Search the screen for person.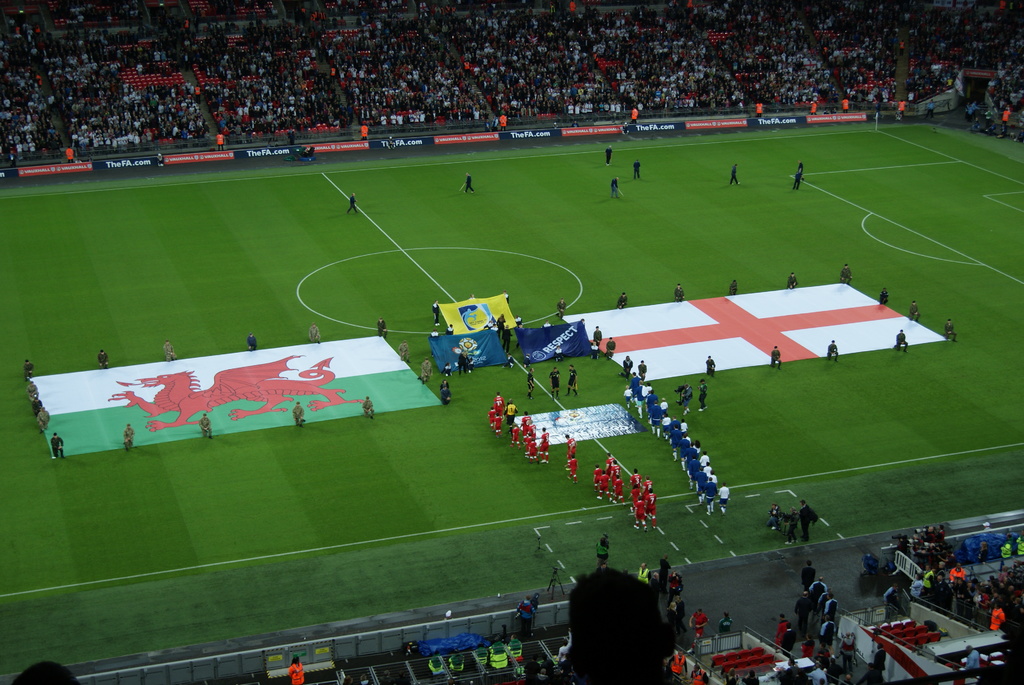
Found at {"x1": 700, "y1": 466, "x2": 709, "y2": 487}.
